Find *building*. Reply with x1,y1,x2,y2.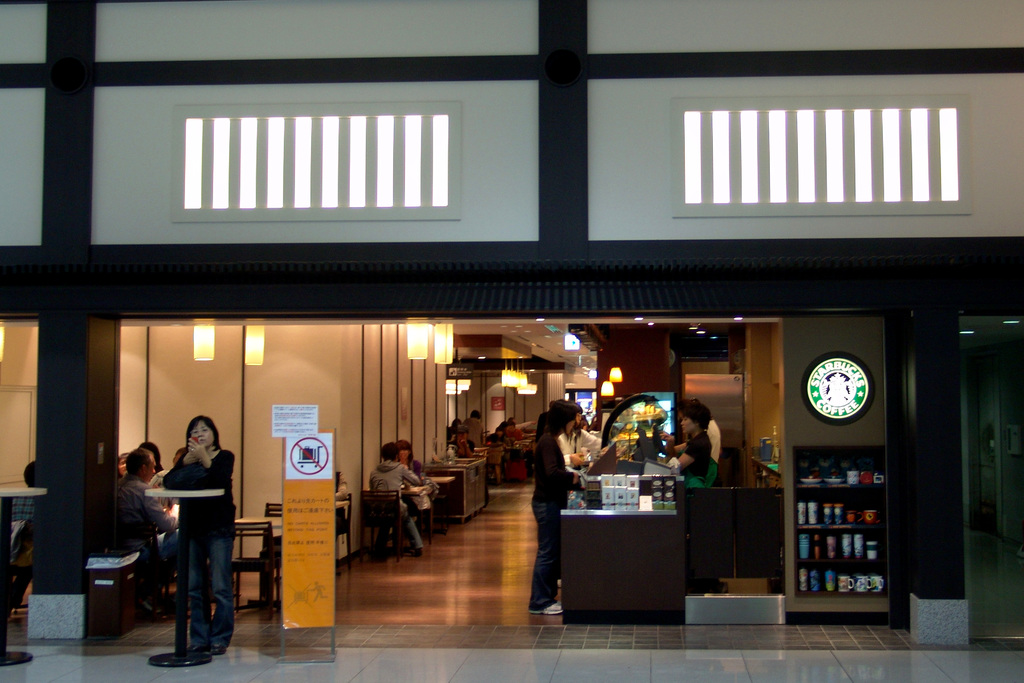
0,0,1023,682.
